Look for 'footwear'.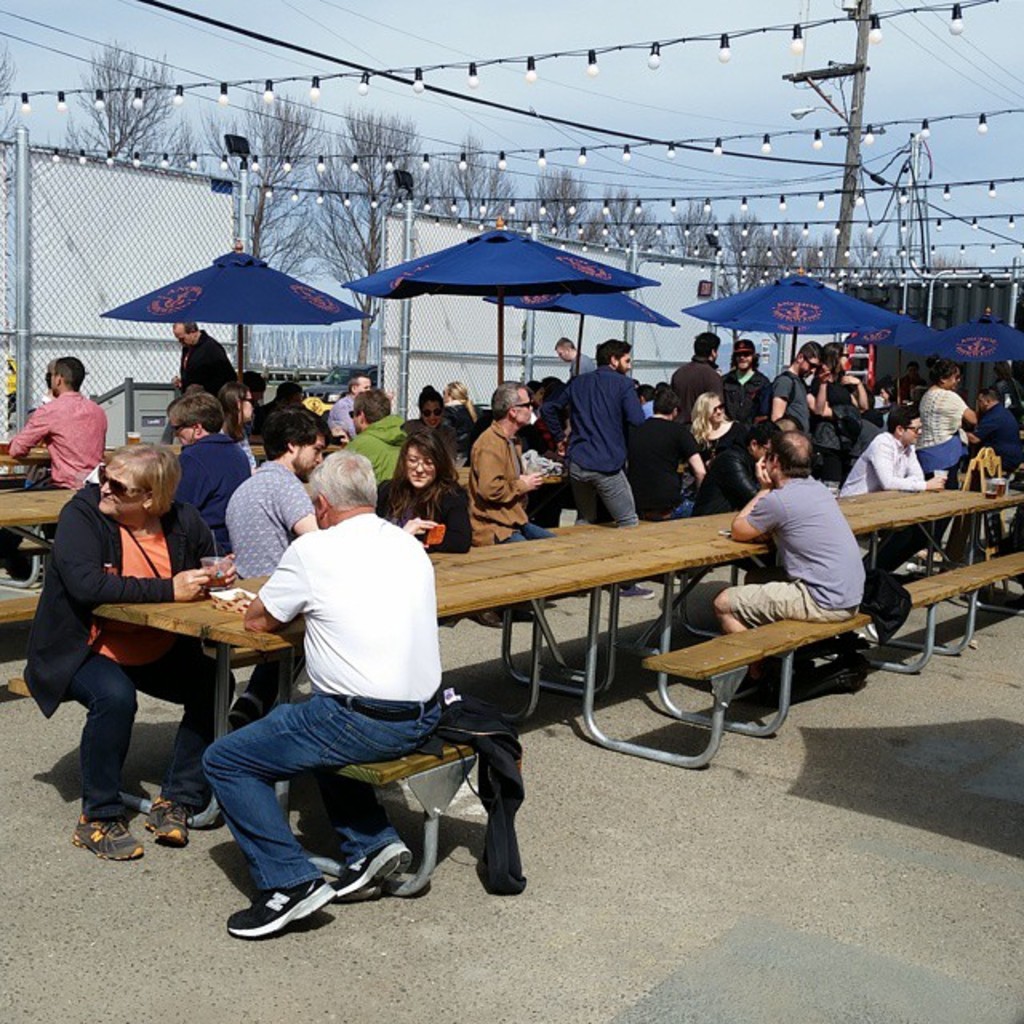
Found: rect(67, 814, 142, 861).
